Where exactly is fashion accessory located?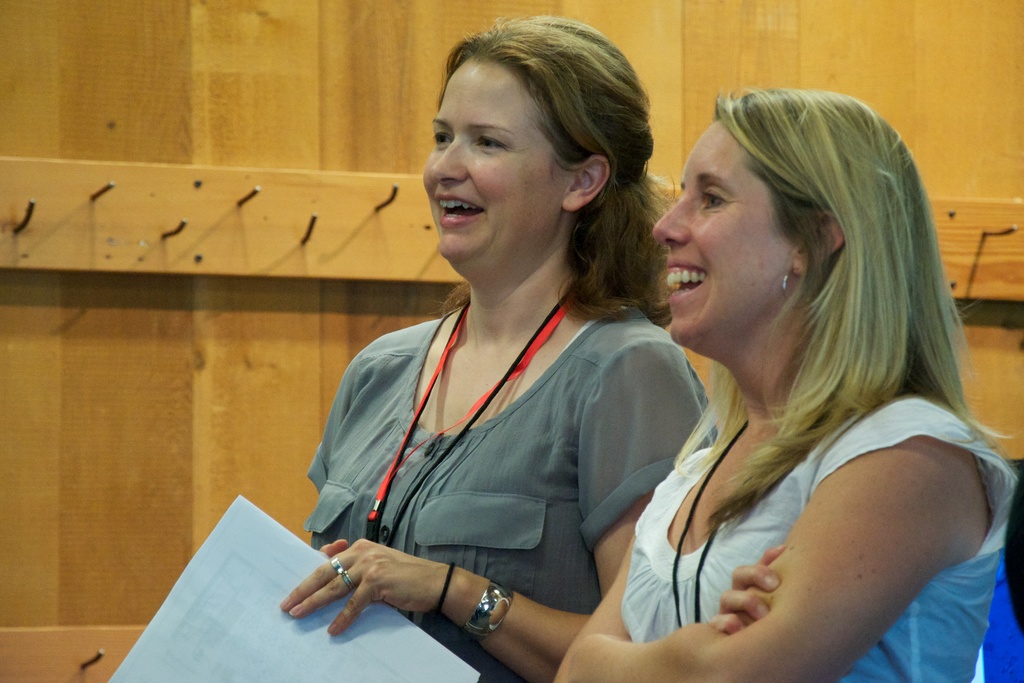
Its bounding box is Rect(328, 555, 346, 573).
